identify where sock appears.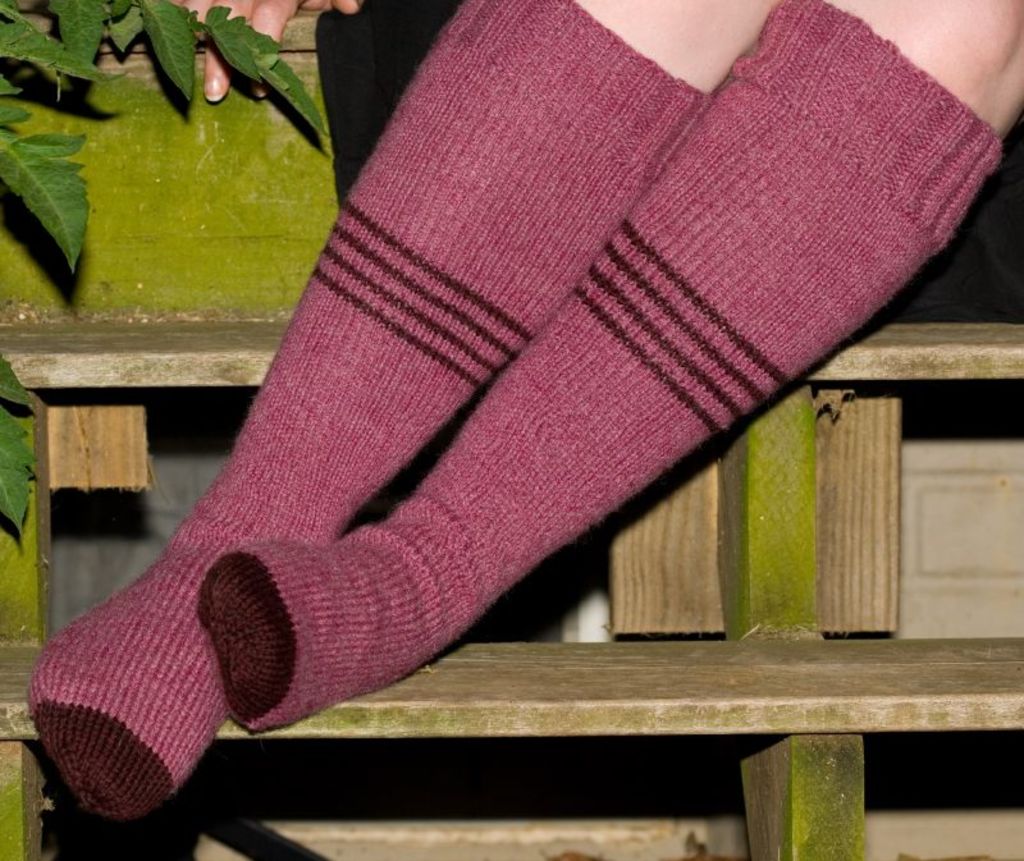
Appears at <region>26, 0, 707, 826</region>.
